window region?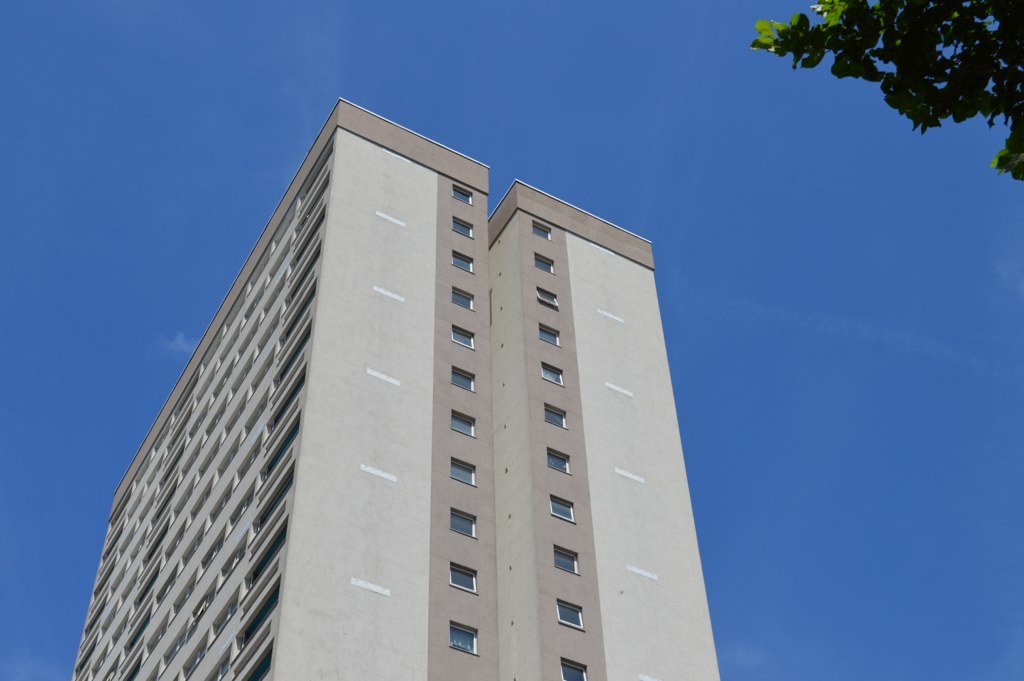
rect(545, 406, 565, 431)
